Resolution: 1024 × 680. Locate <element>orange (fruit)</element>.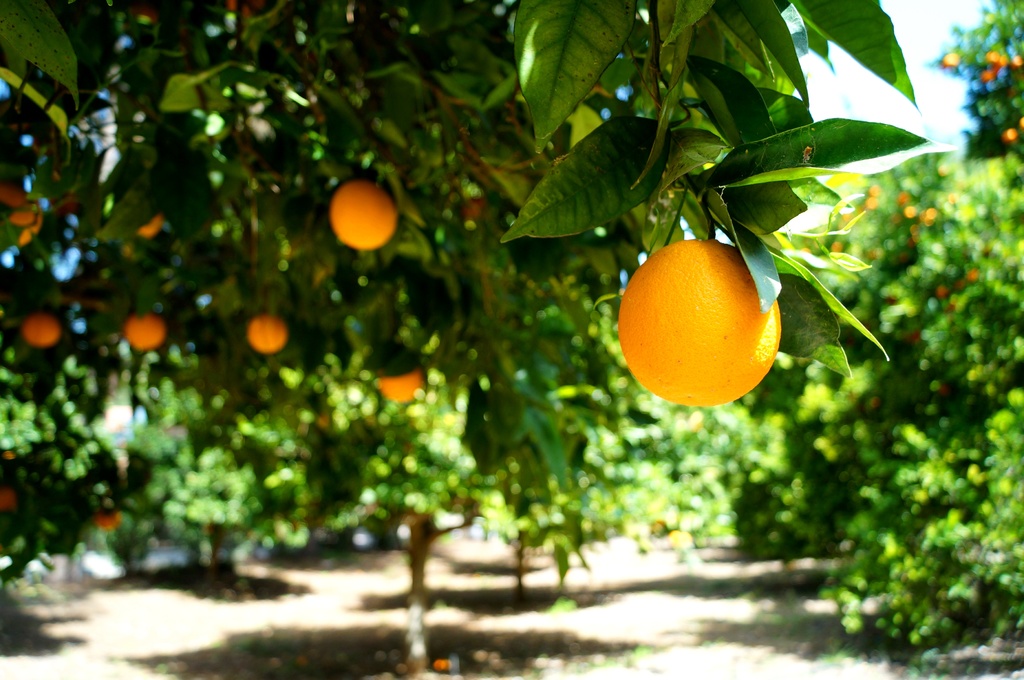
<box>388,358,419,390</box>.
